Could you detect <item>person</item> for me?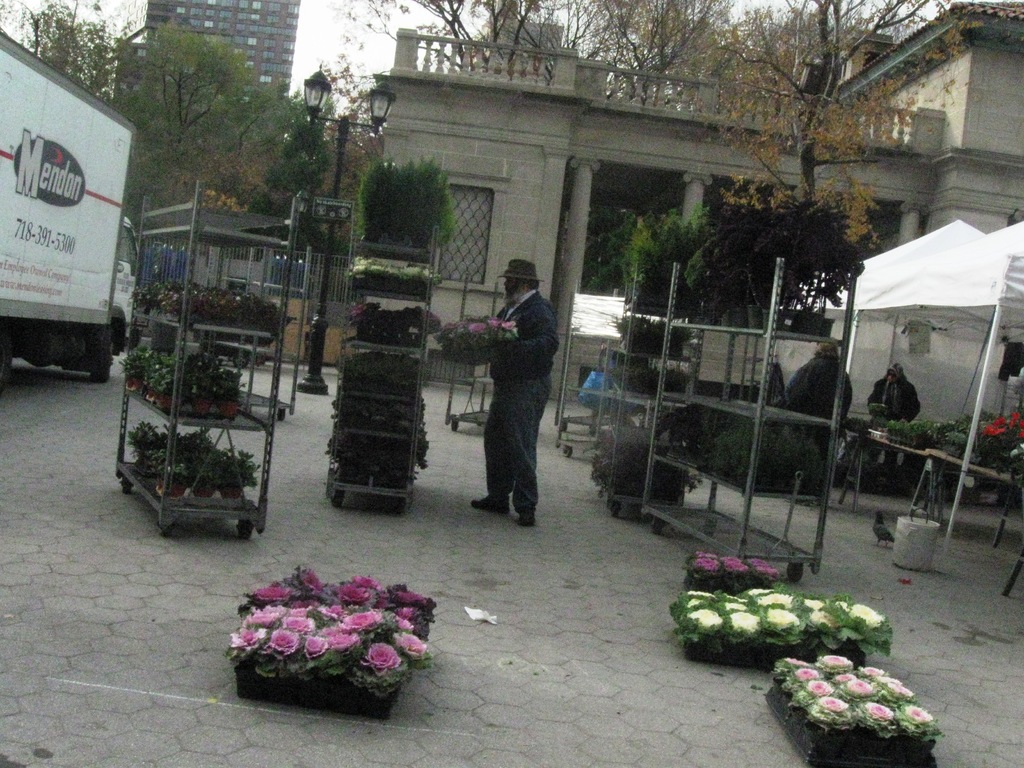
Detection result: [left=785, top=342, right=860, bottom=503].
